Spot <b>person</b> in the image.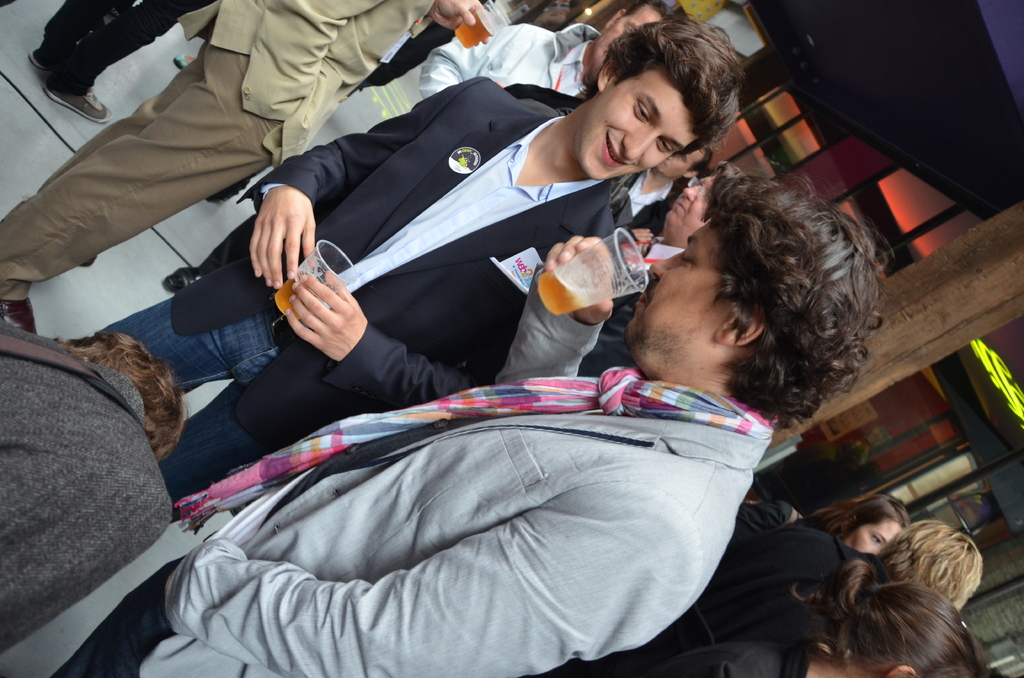
<b>person</b> found at (0, 305, 189, 656).
